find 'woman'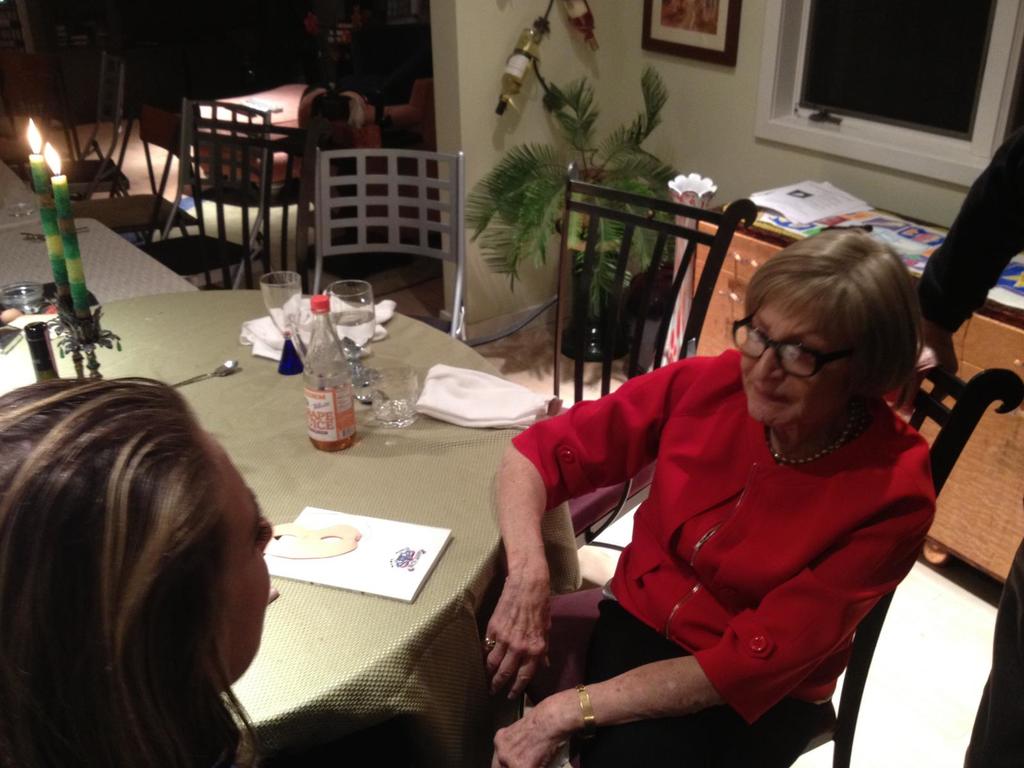
bbox=[0, 376, 290, 767]
